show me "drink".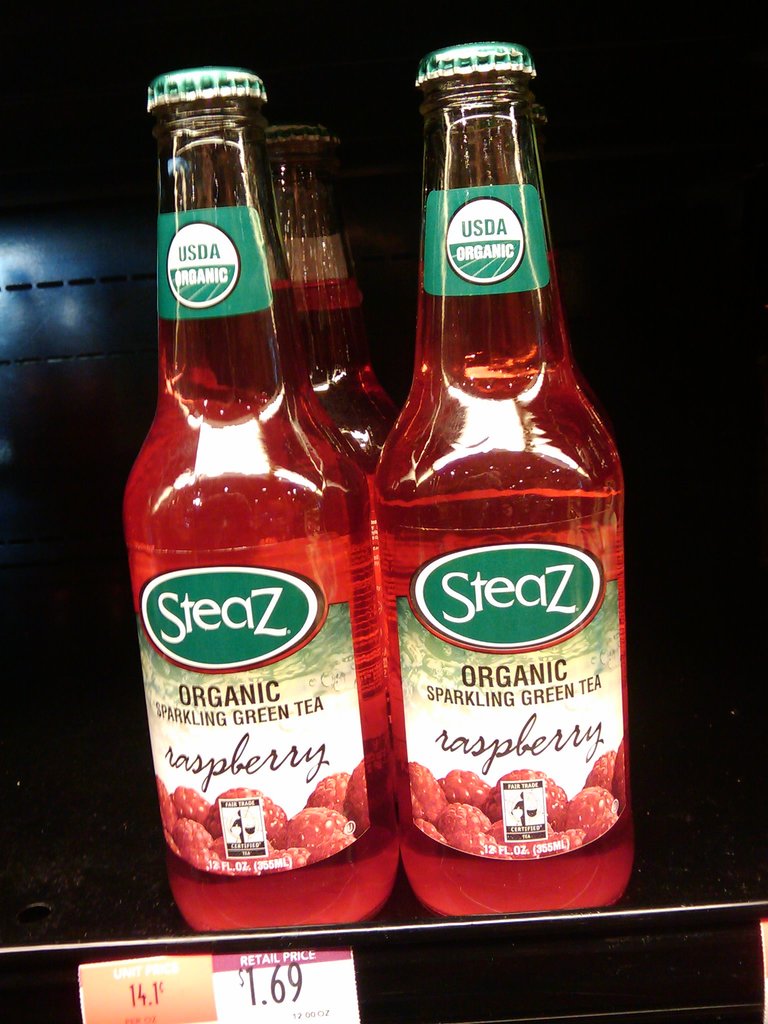
"drink" is here: <box>369,42,630,916</box>.
